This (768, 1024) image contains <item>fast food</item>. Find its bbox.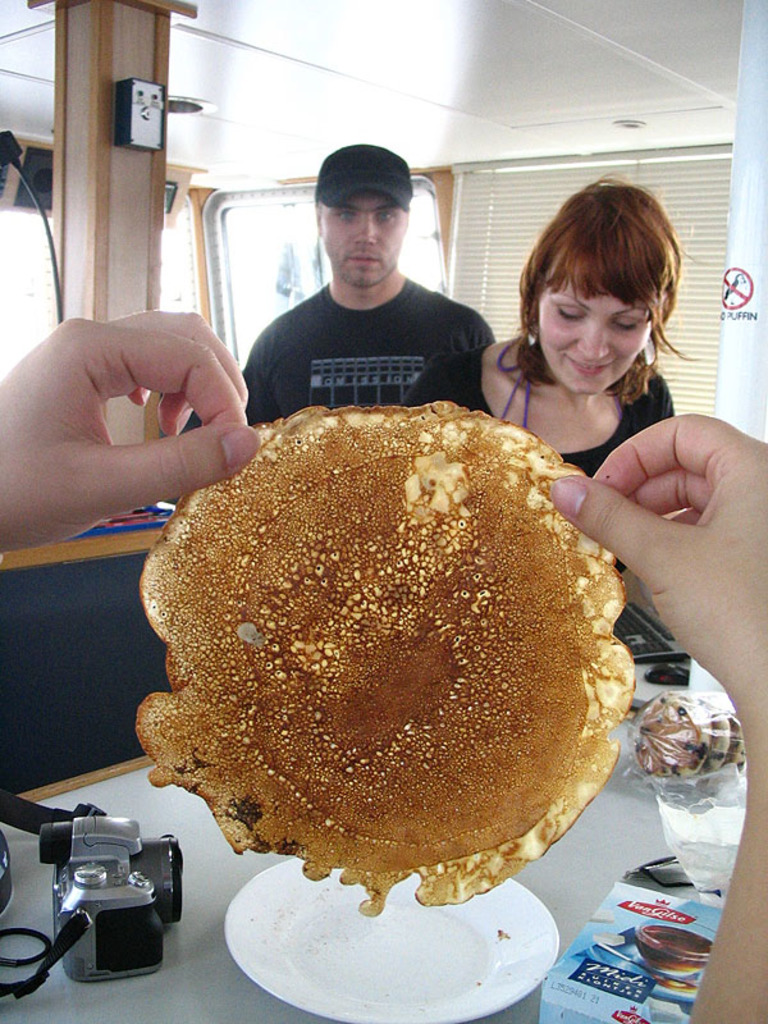
(left=104, top=338, right=666, bottom=966).
